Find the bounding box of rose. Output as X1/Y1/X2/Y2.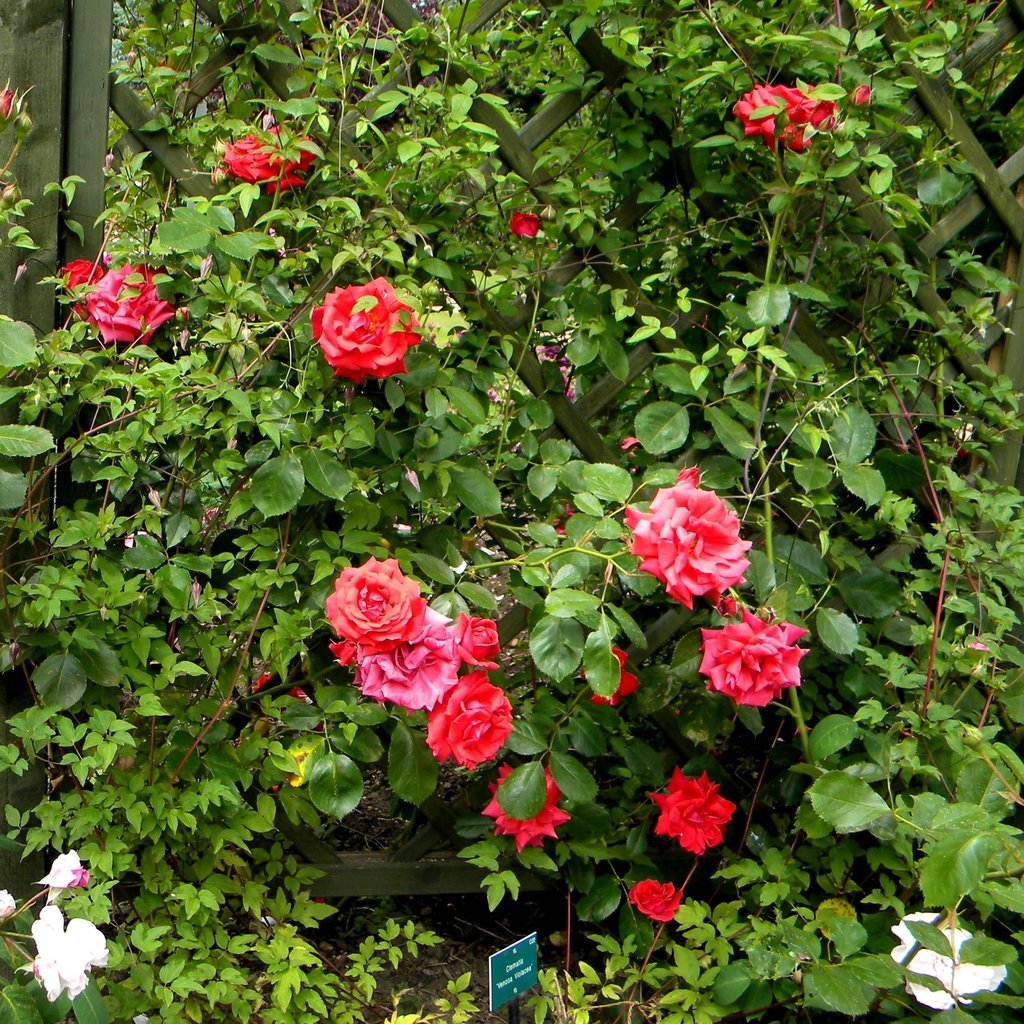
623/875/686/922.
